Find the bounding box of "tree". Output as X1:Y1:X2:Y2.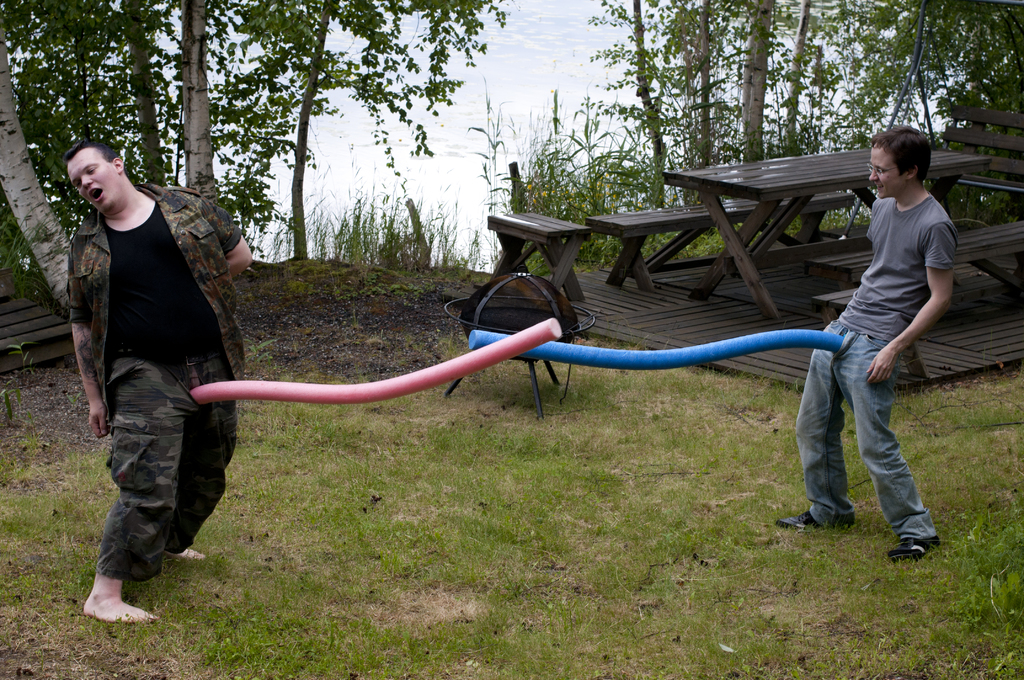
284:166:472:280.
